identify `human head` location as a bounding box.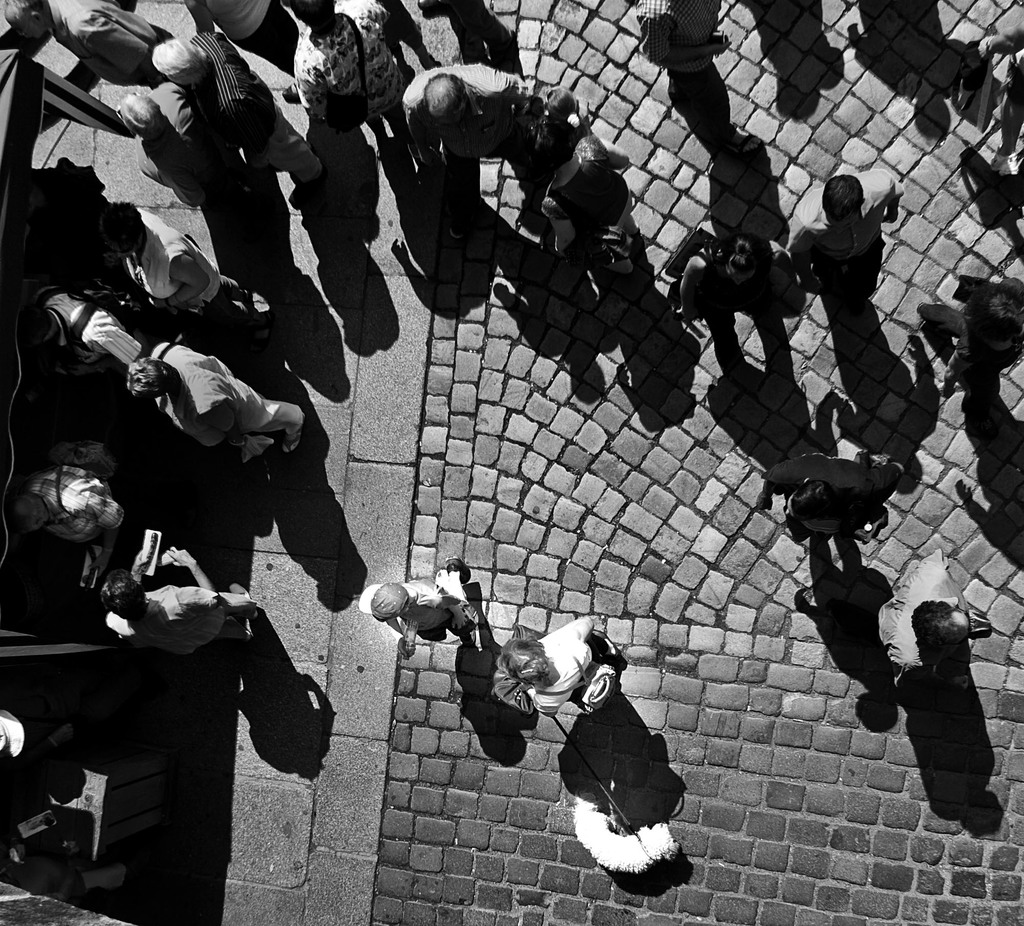
box(413, 69, 484, 126).
